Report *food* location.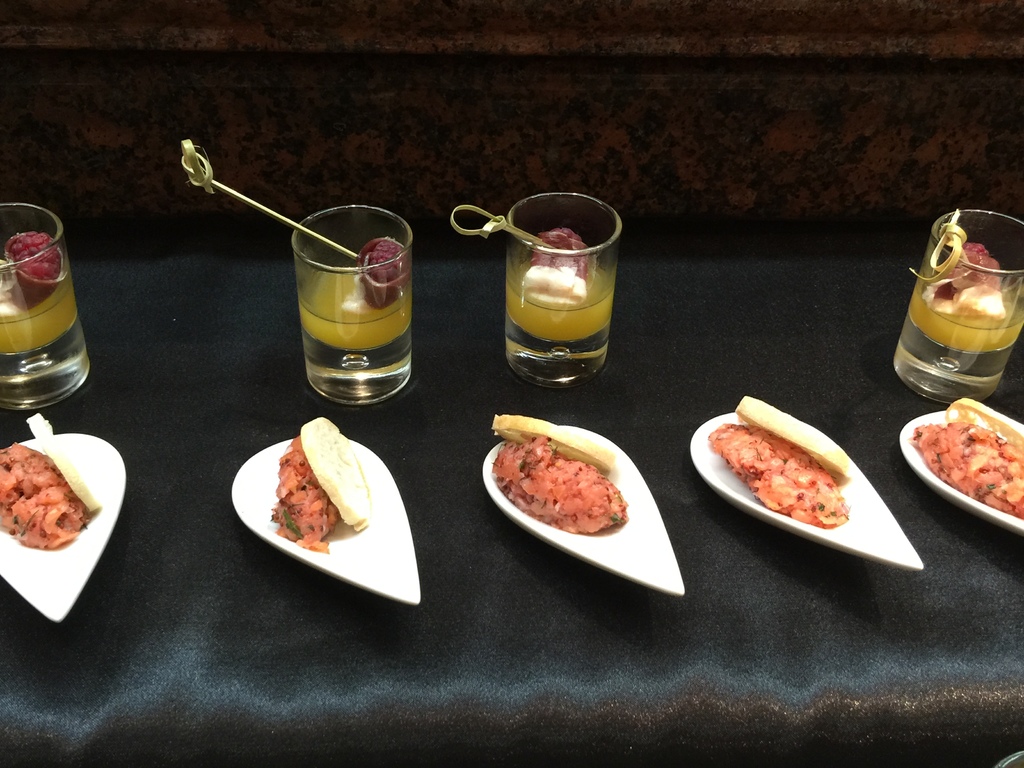
Report: [731,393,852,477].
